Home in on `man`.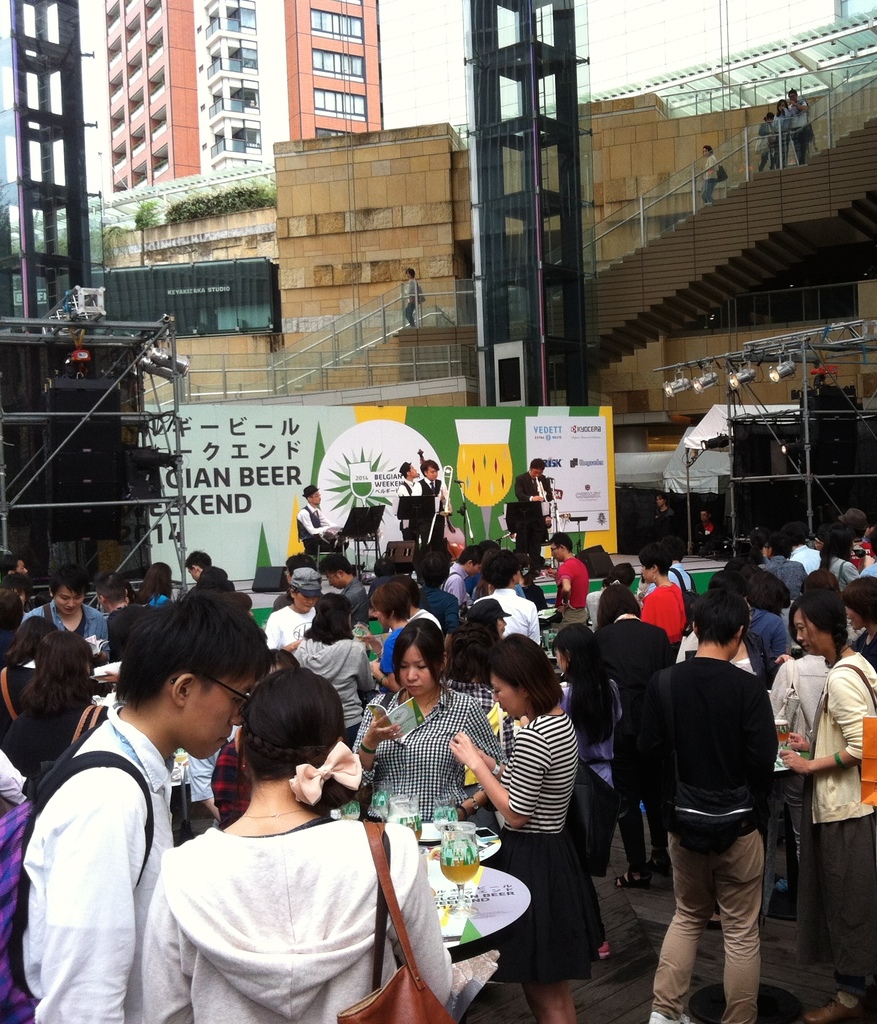
Homed in at bbox=[700, 146, 721, 207].
